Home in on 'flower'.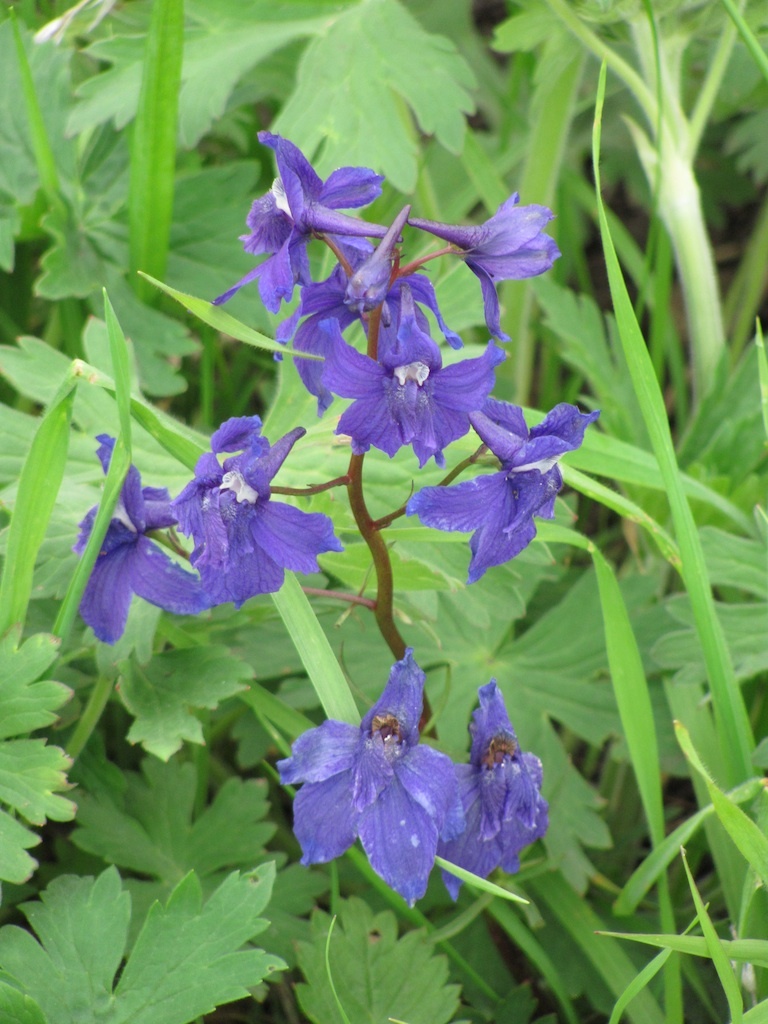
Homed in at 297:303:510:471.
